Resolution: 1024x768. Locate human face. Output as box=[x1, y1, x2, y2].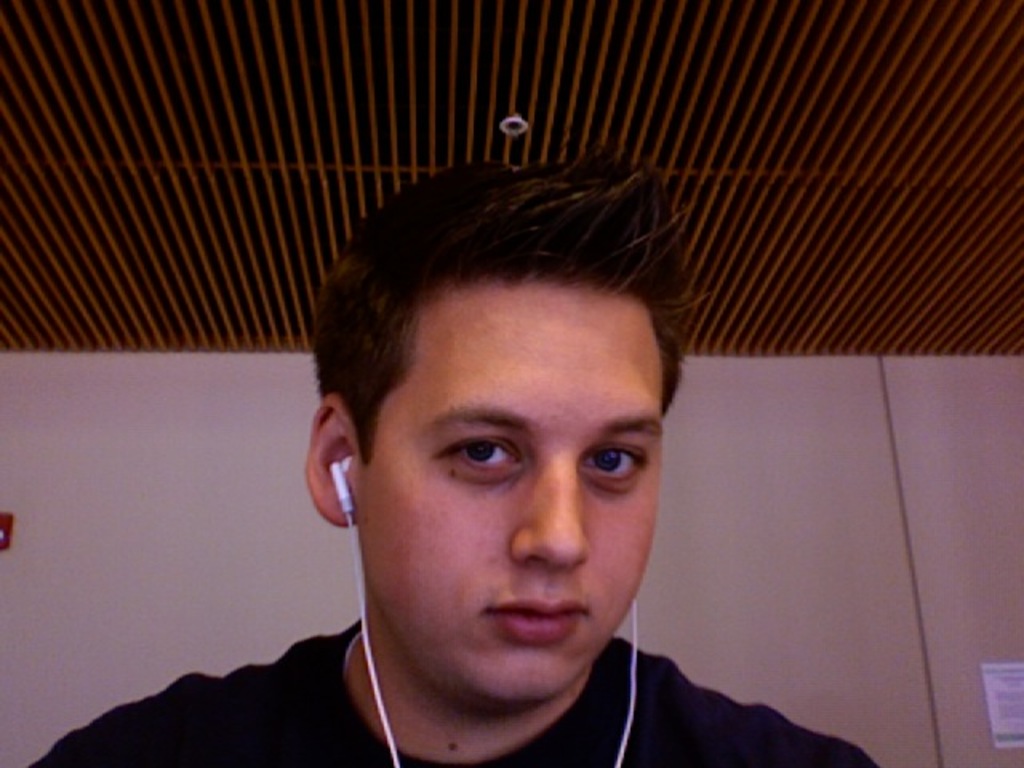
box=[368, 286, 662, 704].
